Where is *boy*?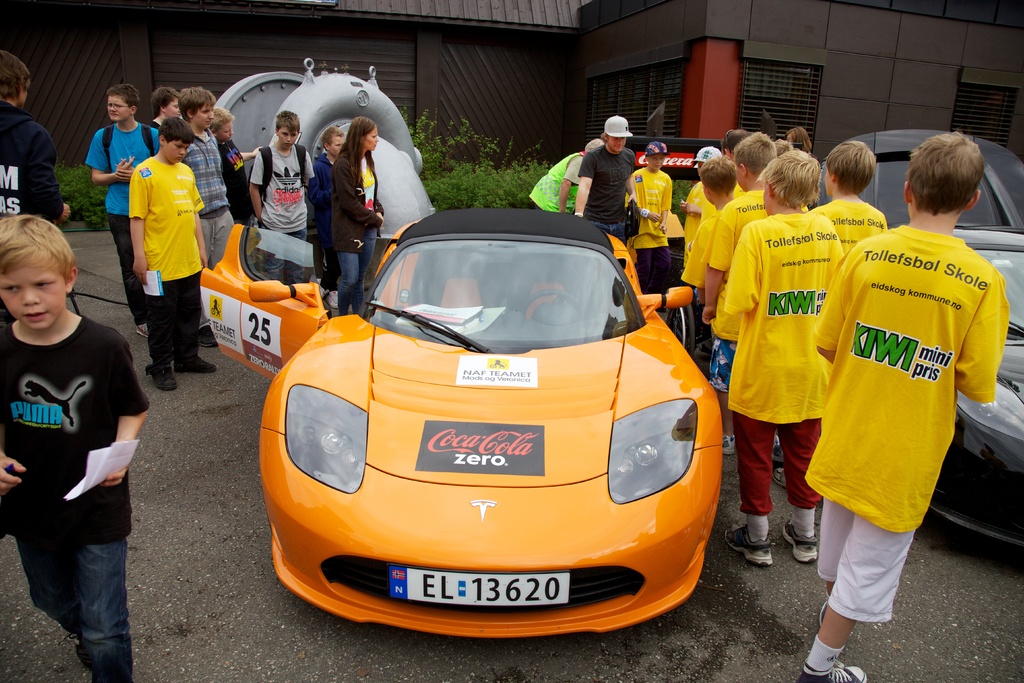
[left=246, top=104, right=312, bottom=285].
